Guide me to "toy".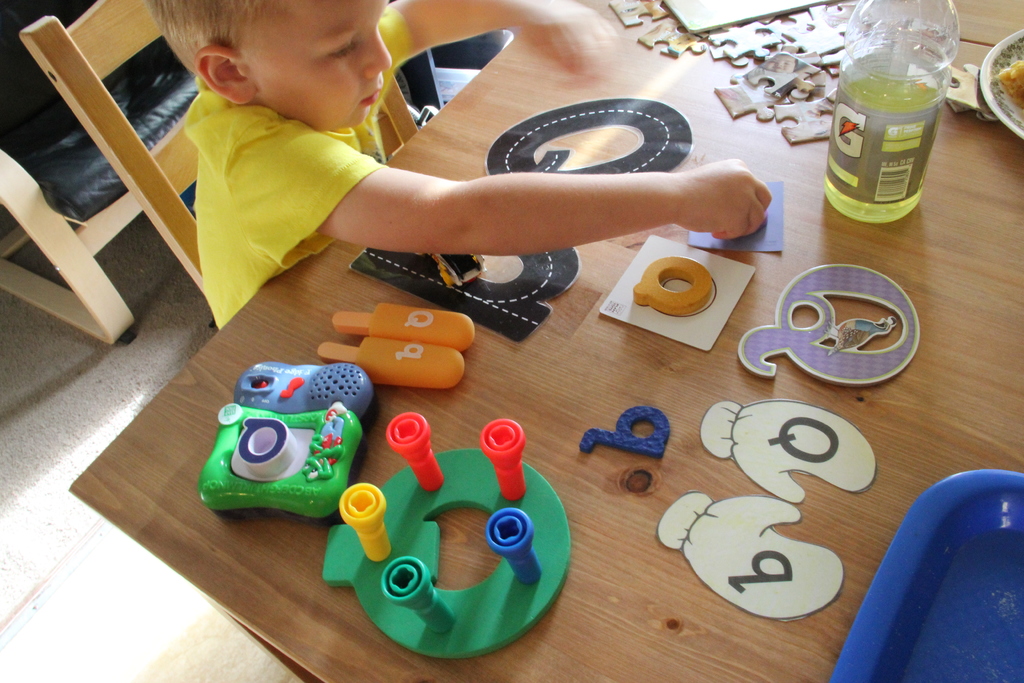
Guidance: (475,416,531,505).
